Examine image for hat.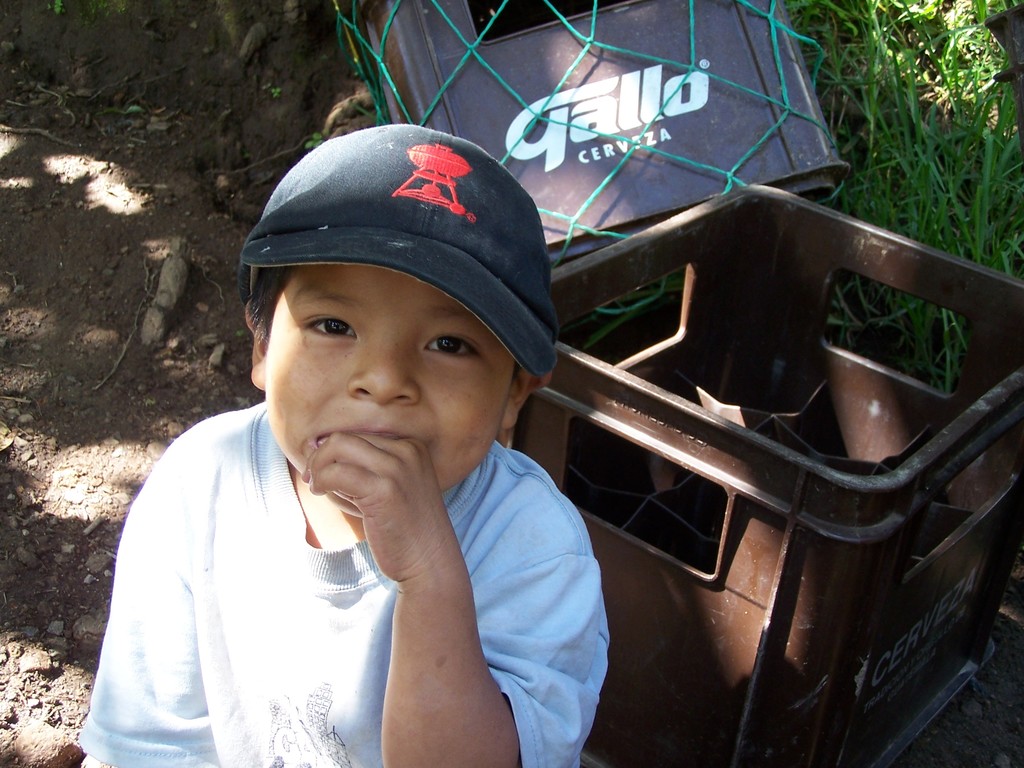
Examination result: [x1=232, y1=118, x2=565, y2=384].
